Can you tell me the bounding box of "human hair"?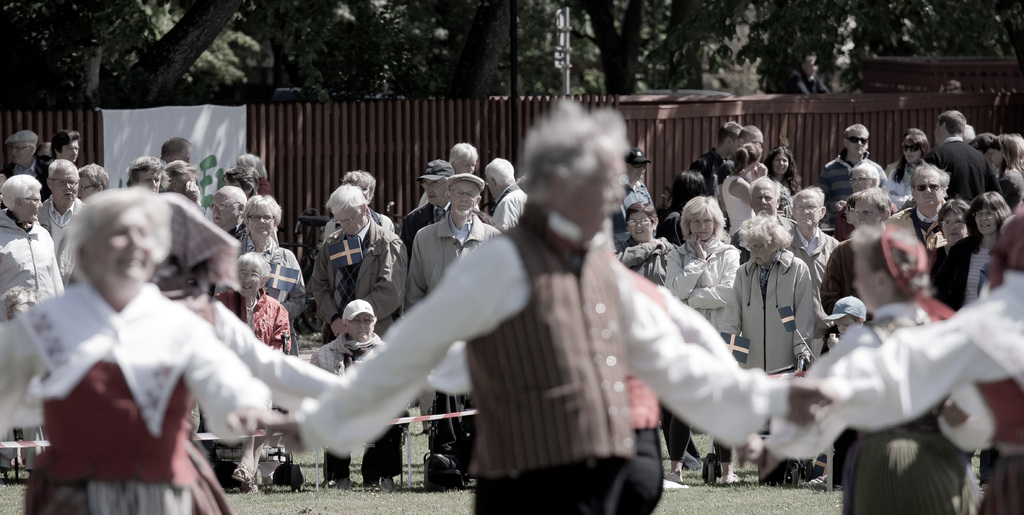
box(0, 177, 40, 215).
